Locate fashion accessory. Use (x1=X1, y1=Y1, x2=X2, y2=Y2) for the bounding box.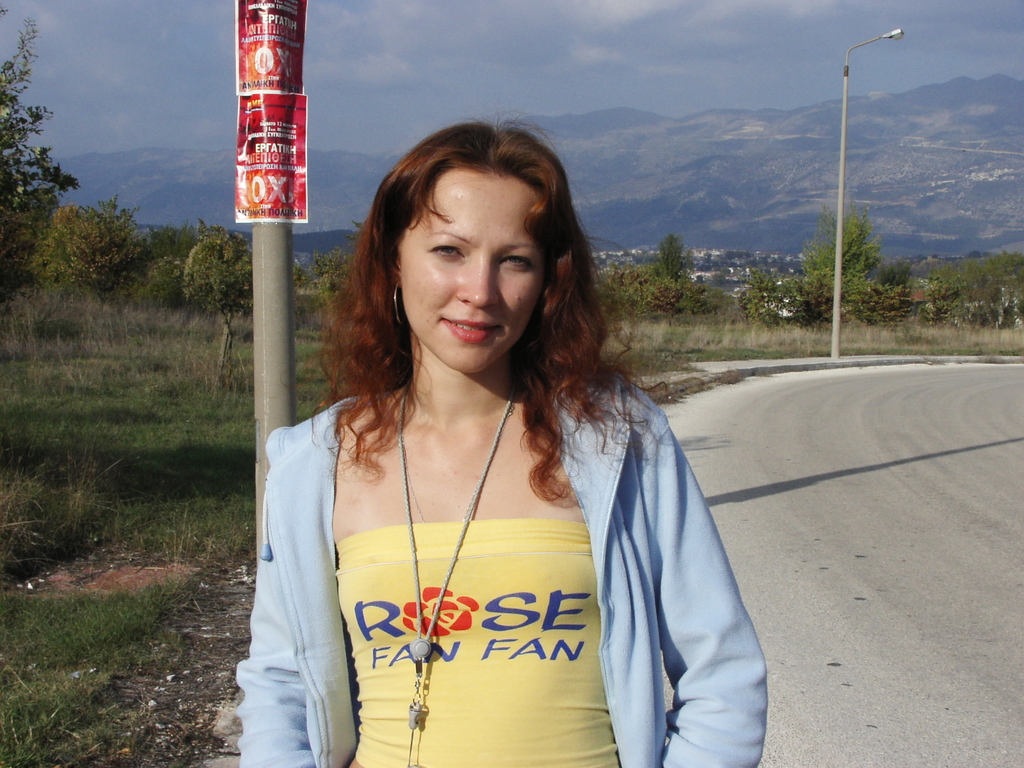
(x1=401, y1=390, x2=516, y2=767).
